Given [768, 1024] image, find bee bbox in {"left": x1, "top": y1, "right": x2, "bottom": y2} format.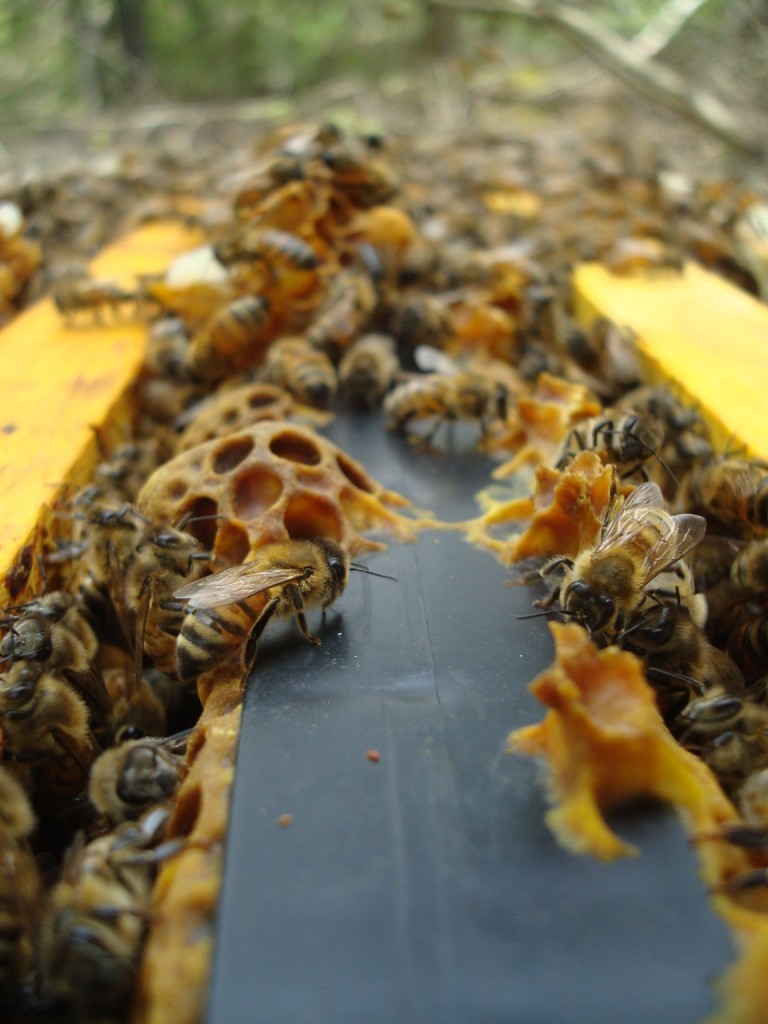
{"left": 266, "top": 338, "right": 344, "bottom": 416}.
